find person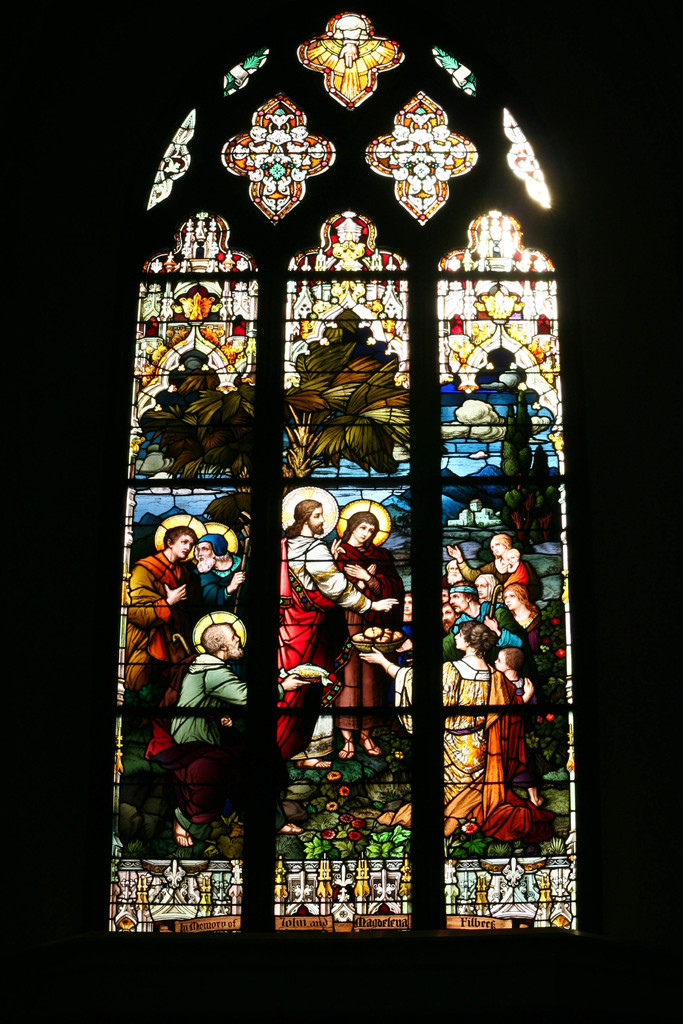
{"left": 144, "top": 619, "right": 302, "bottom": 843}
